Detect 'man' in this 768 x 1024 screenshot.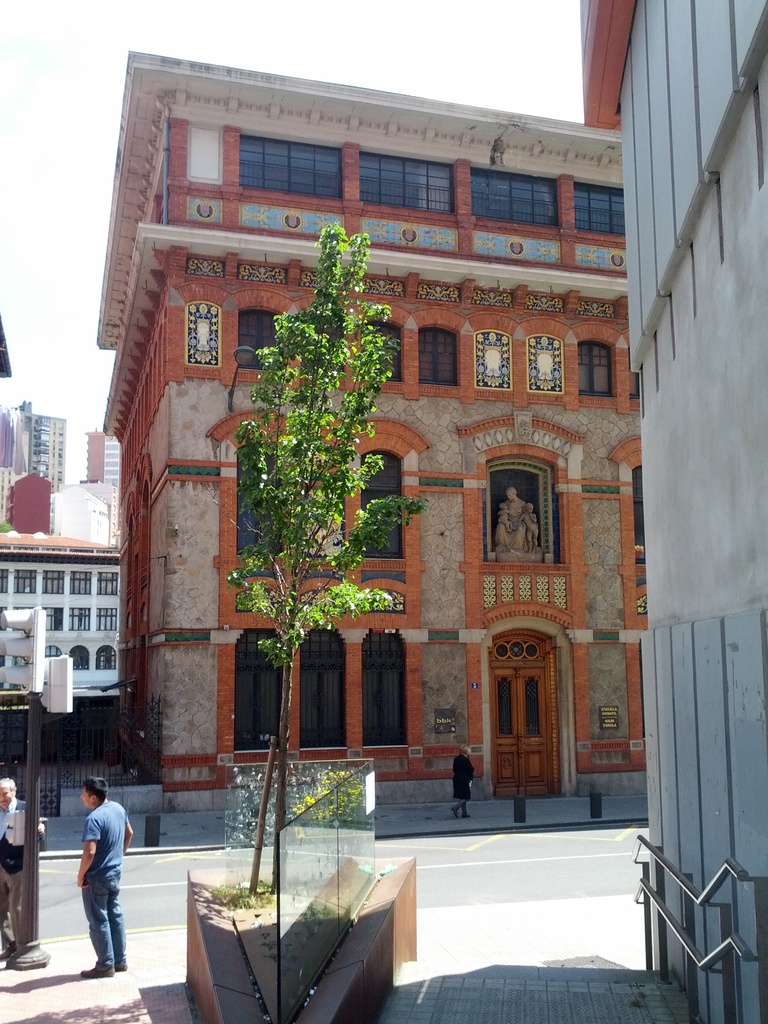
Detection: BBox(51, 769, 136, 979).
